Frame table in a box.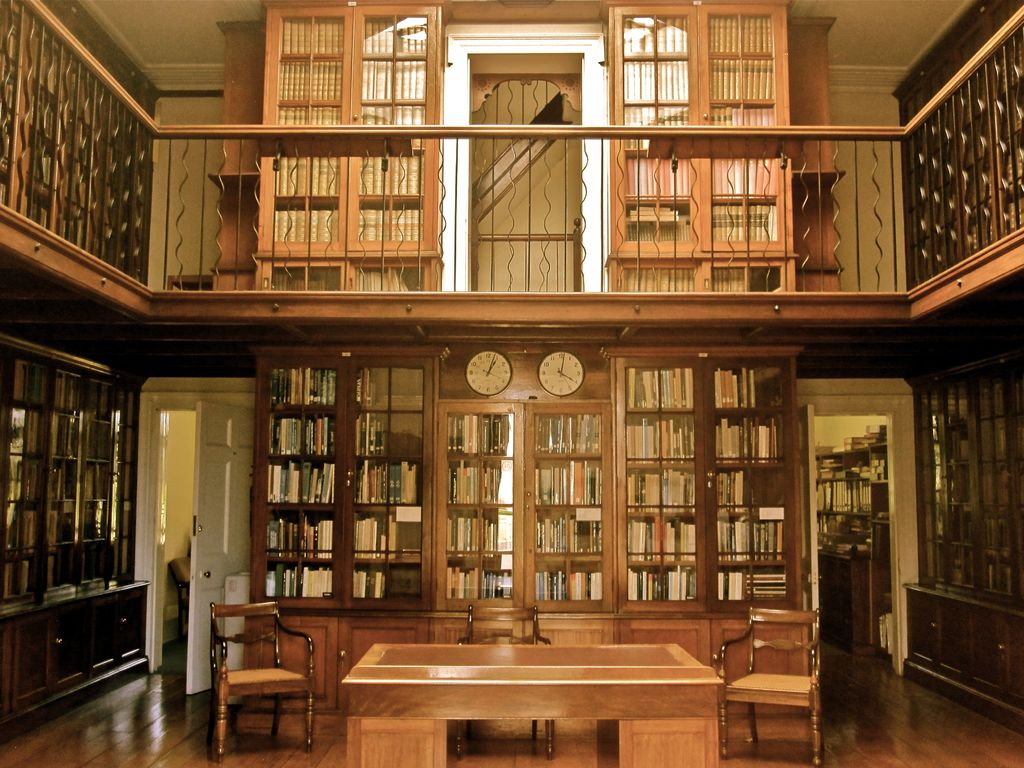
rect(342, 639, 725, 767).
